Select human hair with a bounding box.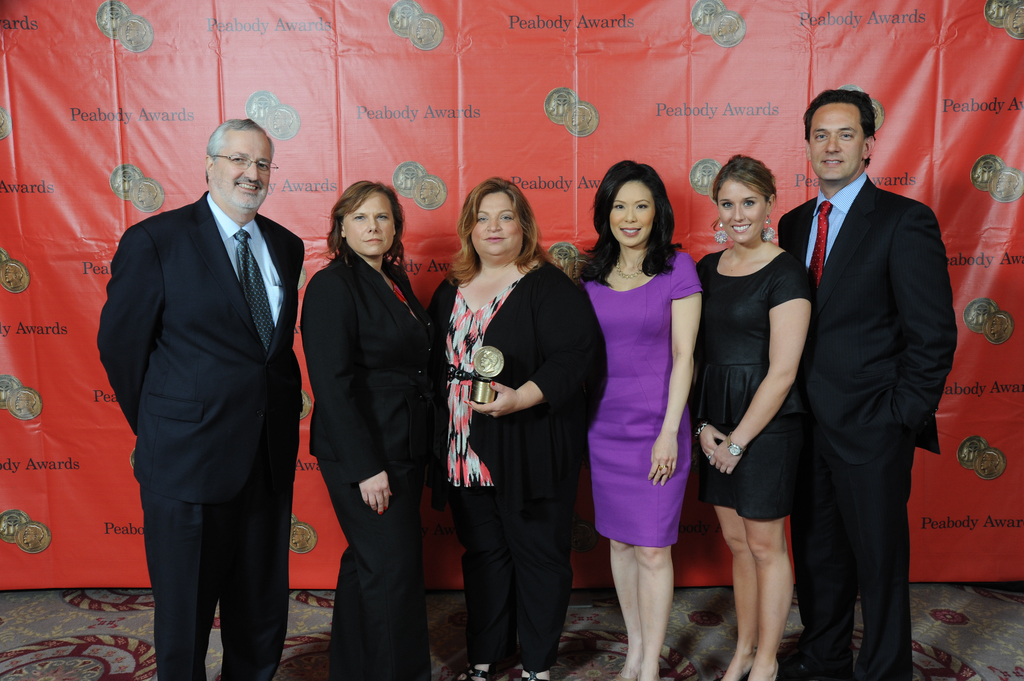
(803,88,874,163).
